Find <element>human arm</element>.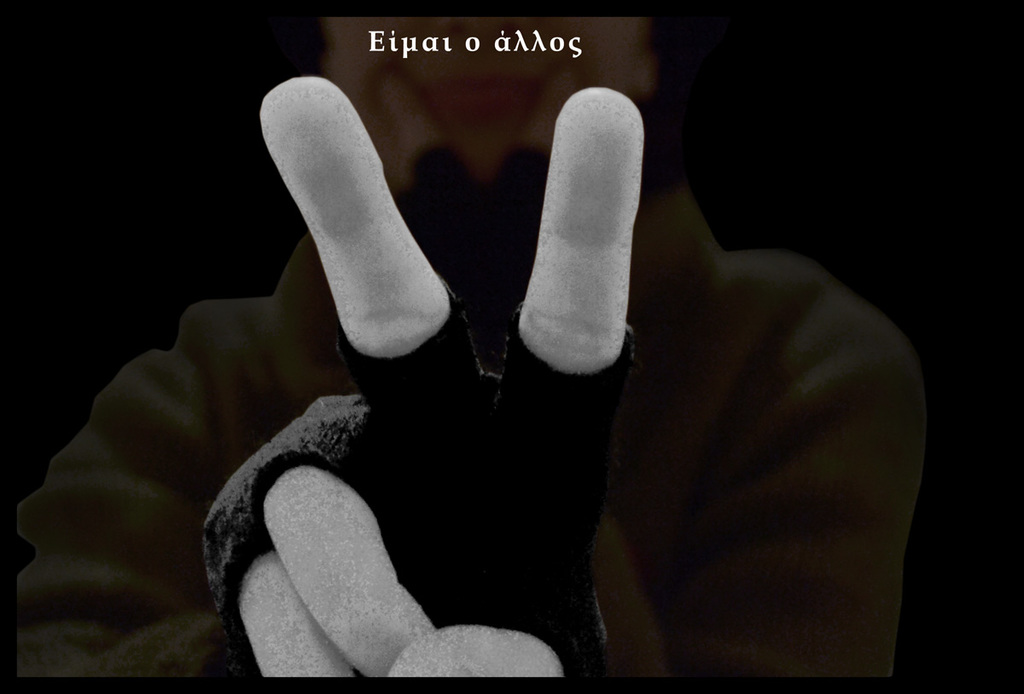
x1=591 y1=258 x2=932 y2=691.
